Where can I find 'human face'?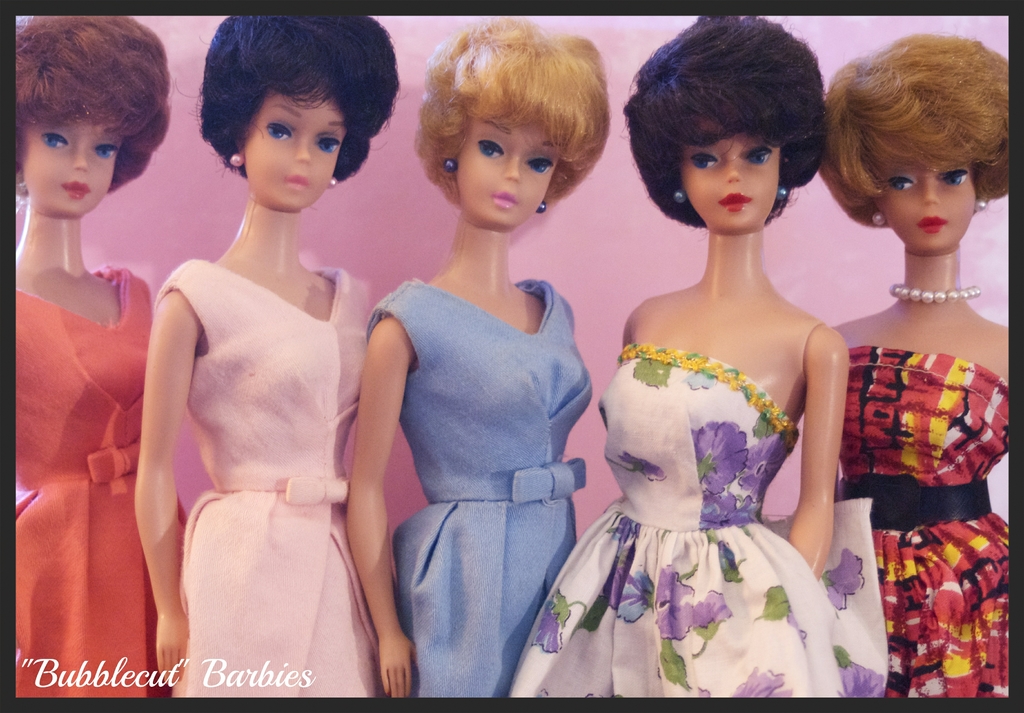
You can find it at [x1=687, y1=132, x2=779, y2=234].
